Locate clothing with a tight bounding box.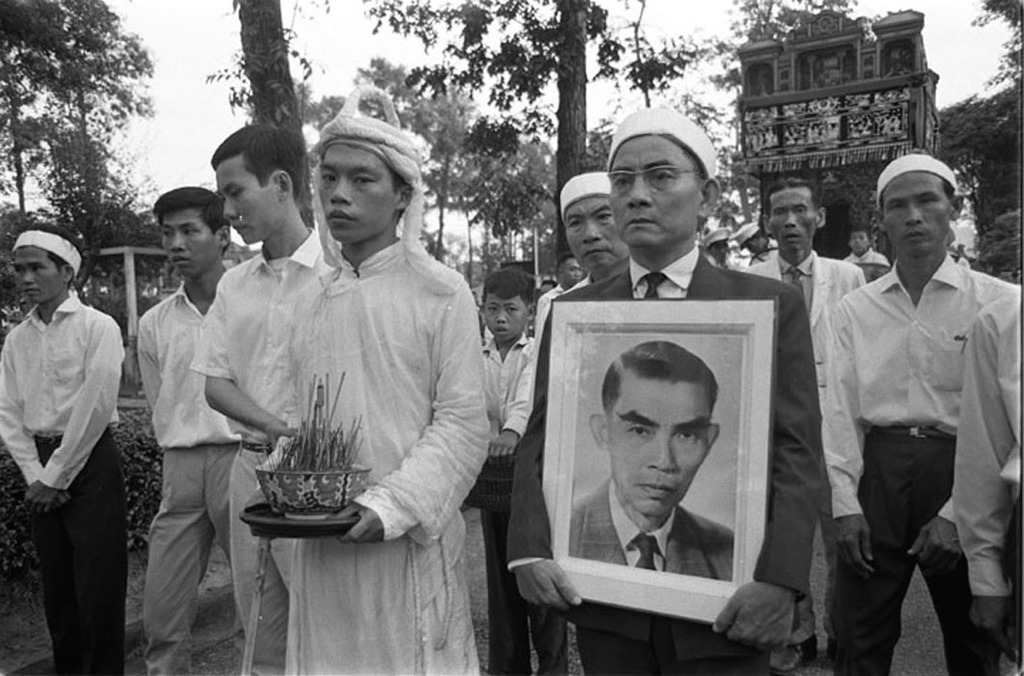
(left=130, top=277, right=248, bottom=675).
